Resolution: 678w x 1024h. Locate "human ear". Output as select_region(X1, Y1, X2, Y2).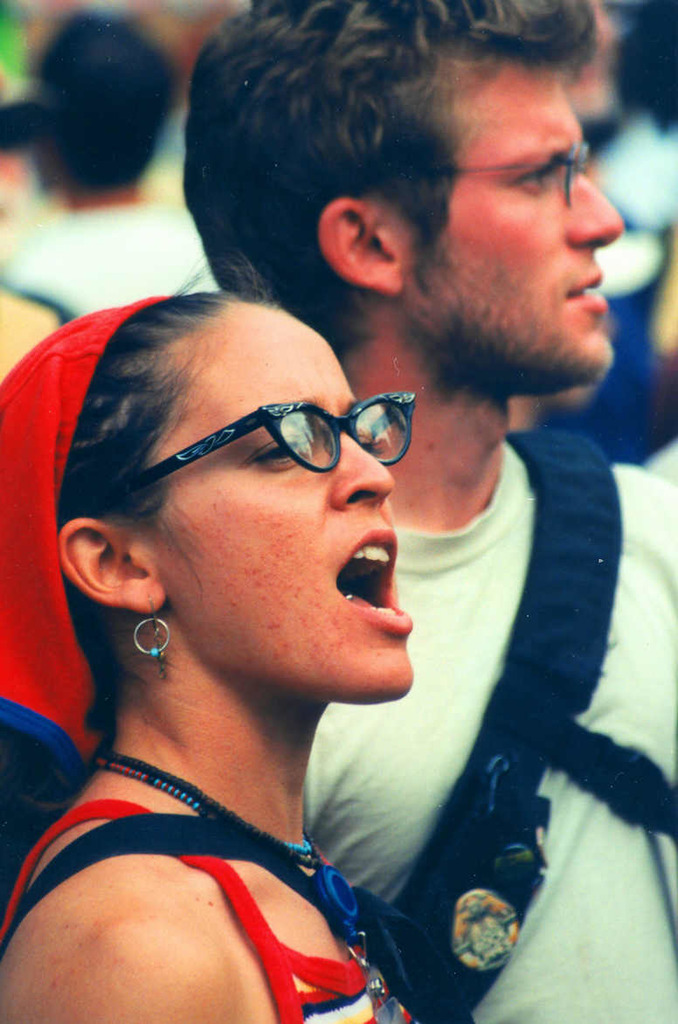
select_region(58, 514, 162, 611).
